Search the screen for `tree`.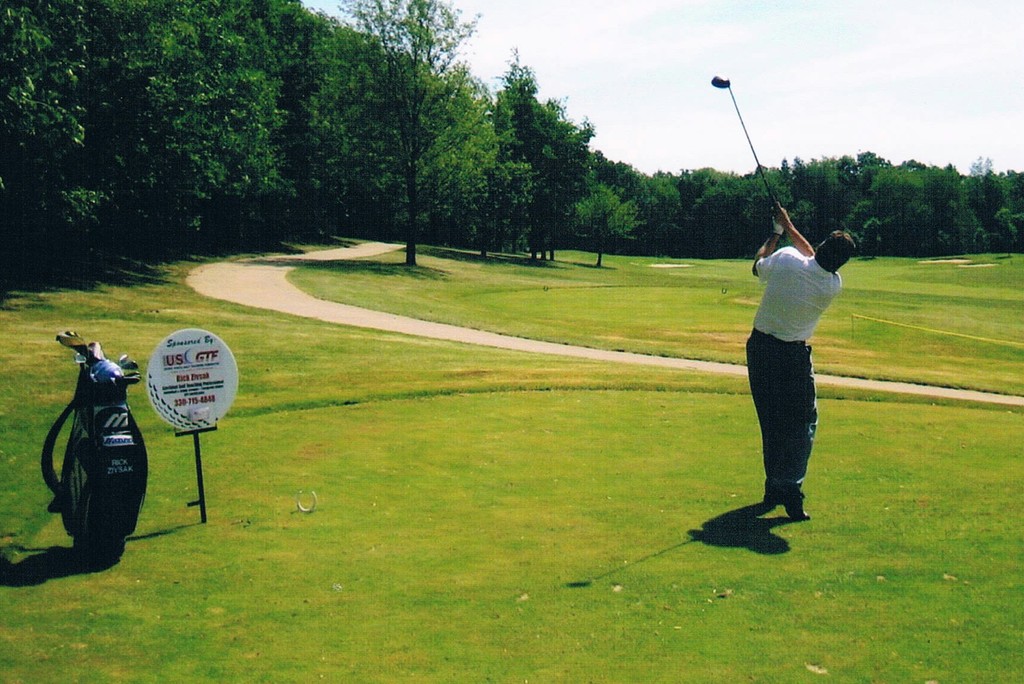
Found at 249, 0, 346, 247.
